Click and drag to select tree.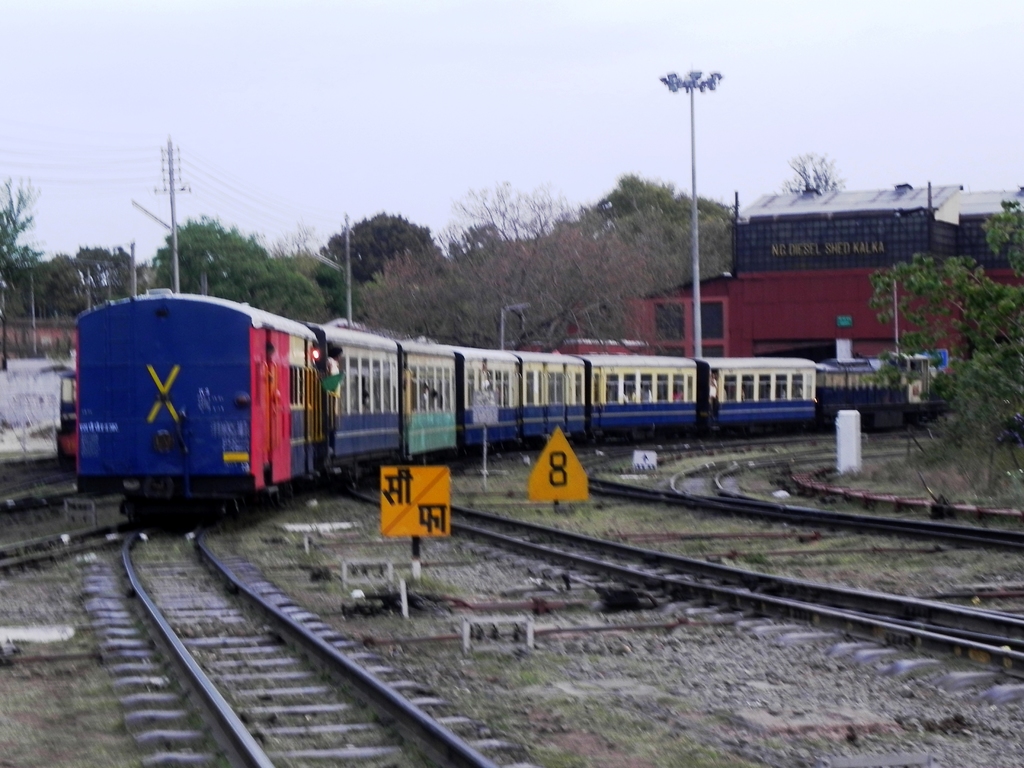
Selection: {"x1": 351, "y1": 177, "x2": 668, "y2": 351}.
